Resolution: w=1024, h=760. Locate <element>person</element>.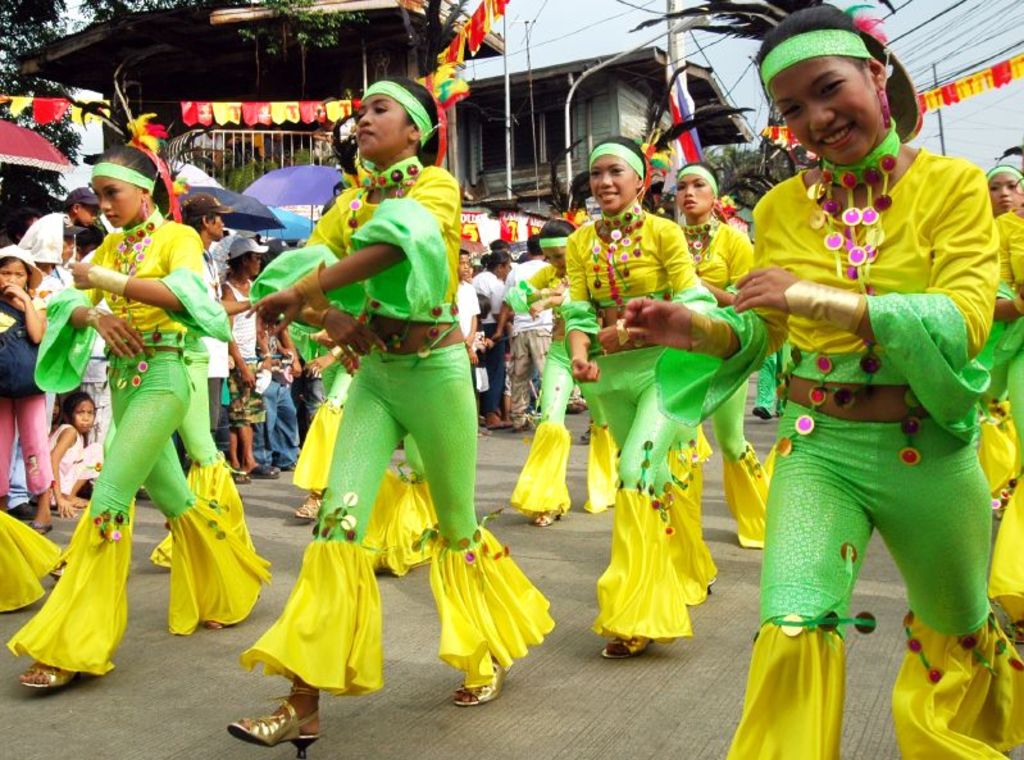
451 250 481 367.
